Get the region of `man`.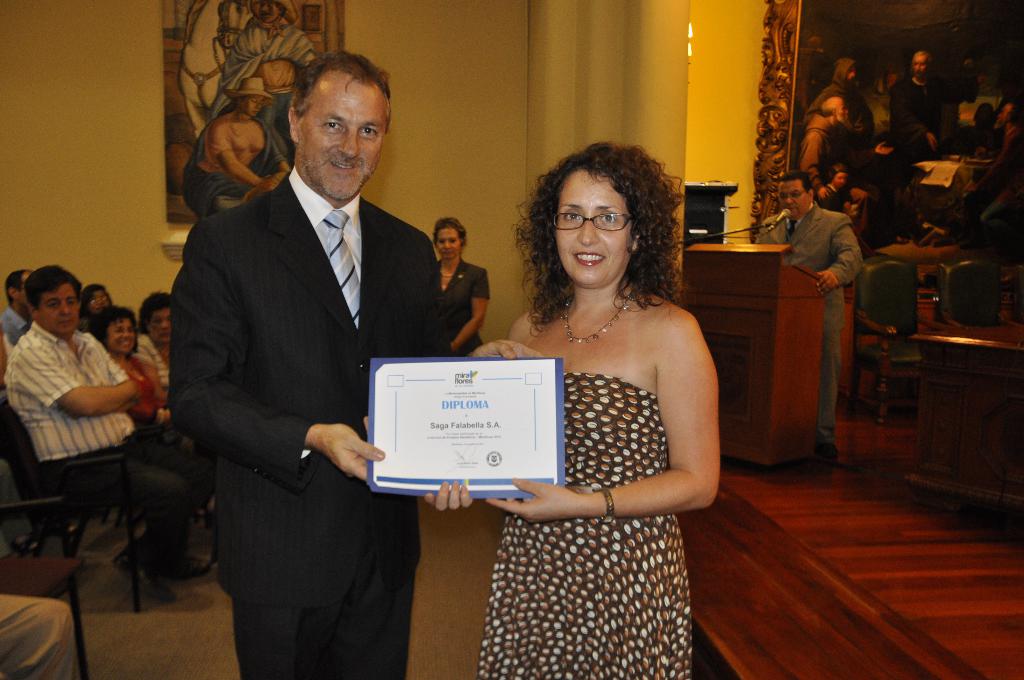
region(165, 47, 472, 679).
